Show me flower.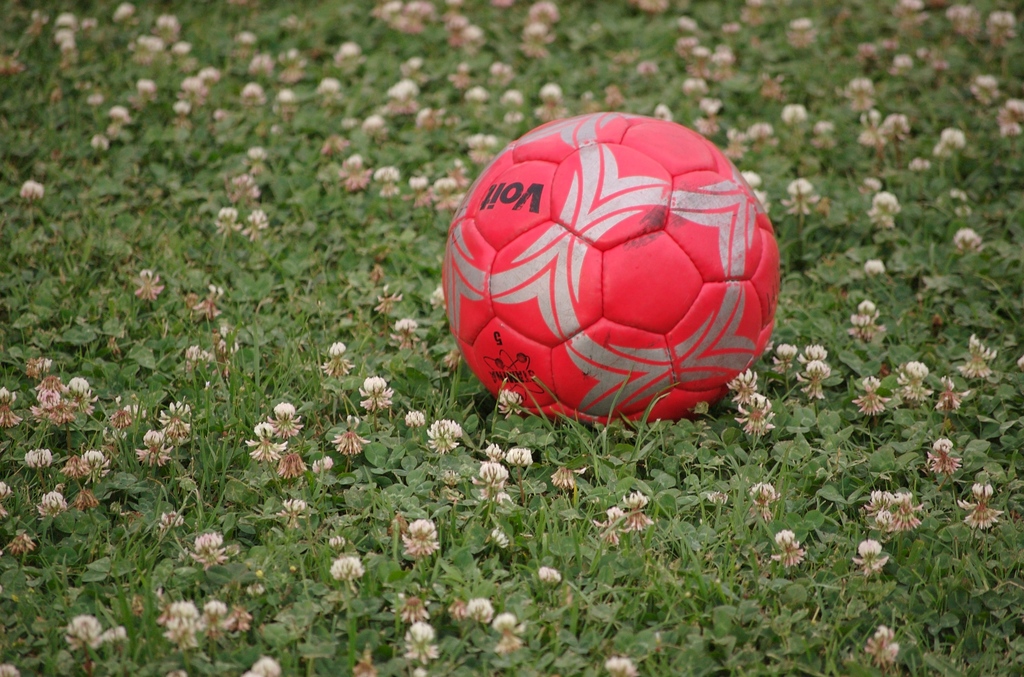
flower is here: [1002,99,1023,136].
